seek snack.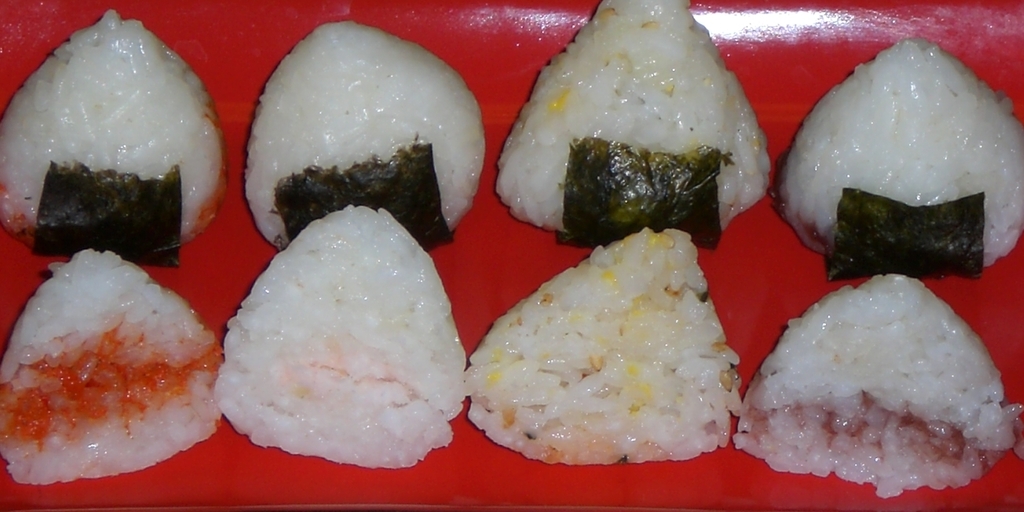
0, 10, 223, 271.
